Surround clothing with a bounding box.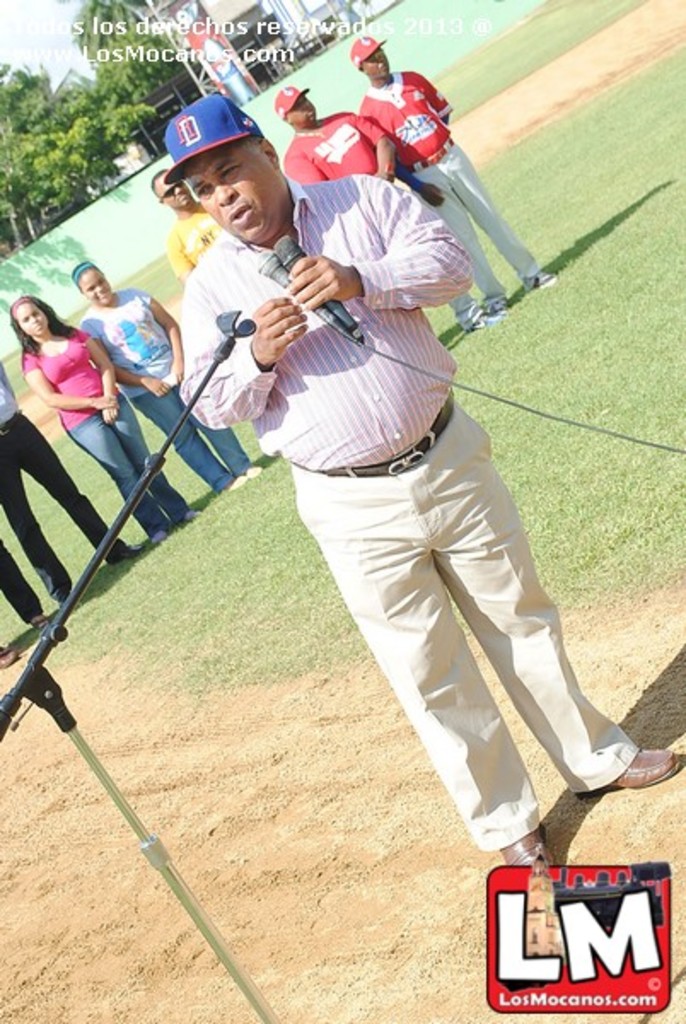
locate(171, 203, 230, 283).
